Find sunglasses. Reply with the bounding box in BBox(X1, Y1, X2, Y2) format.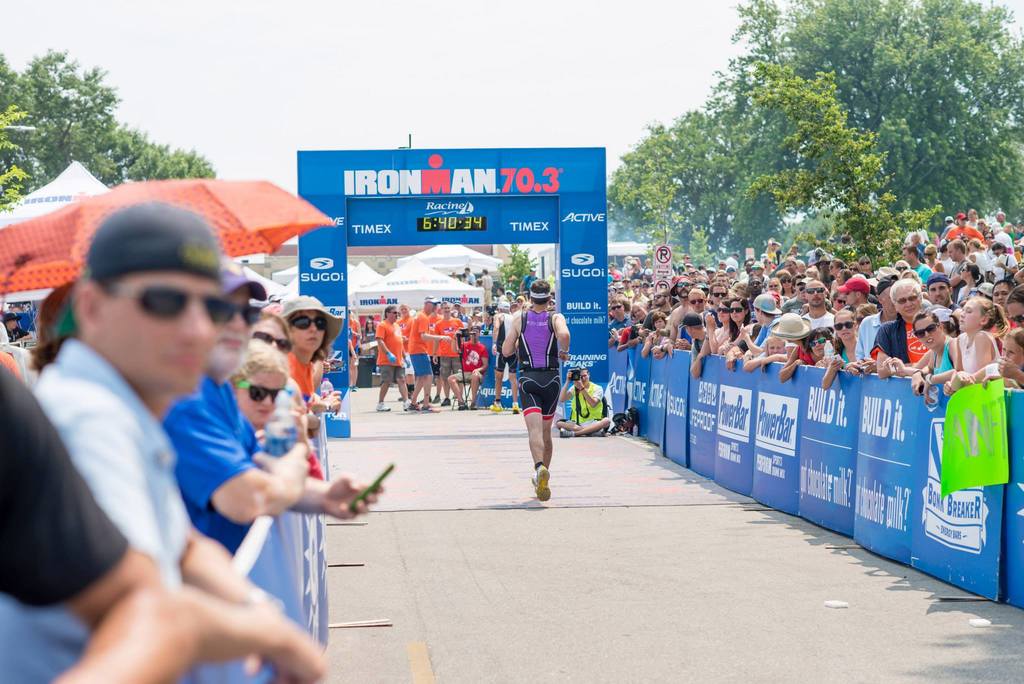
BBox(805, 287, 824, 292).
